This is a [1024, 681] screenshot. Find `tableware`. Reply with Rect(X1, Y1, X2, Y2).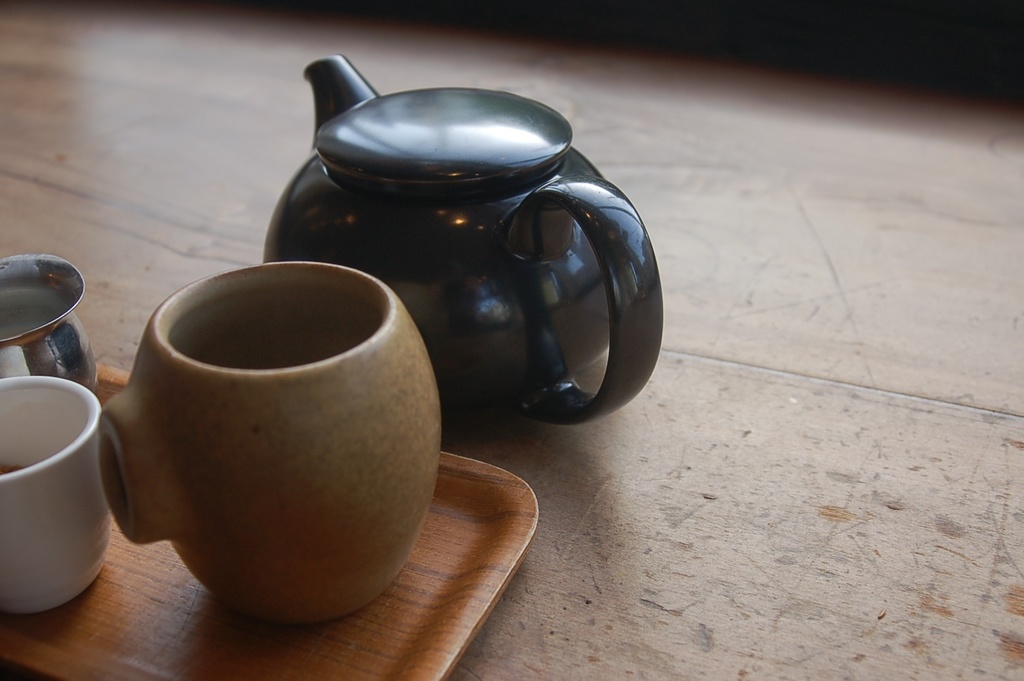
Rect(93, 257, 446, 631).
